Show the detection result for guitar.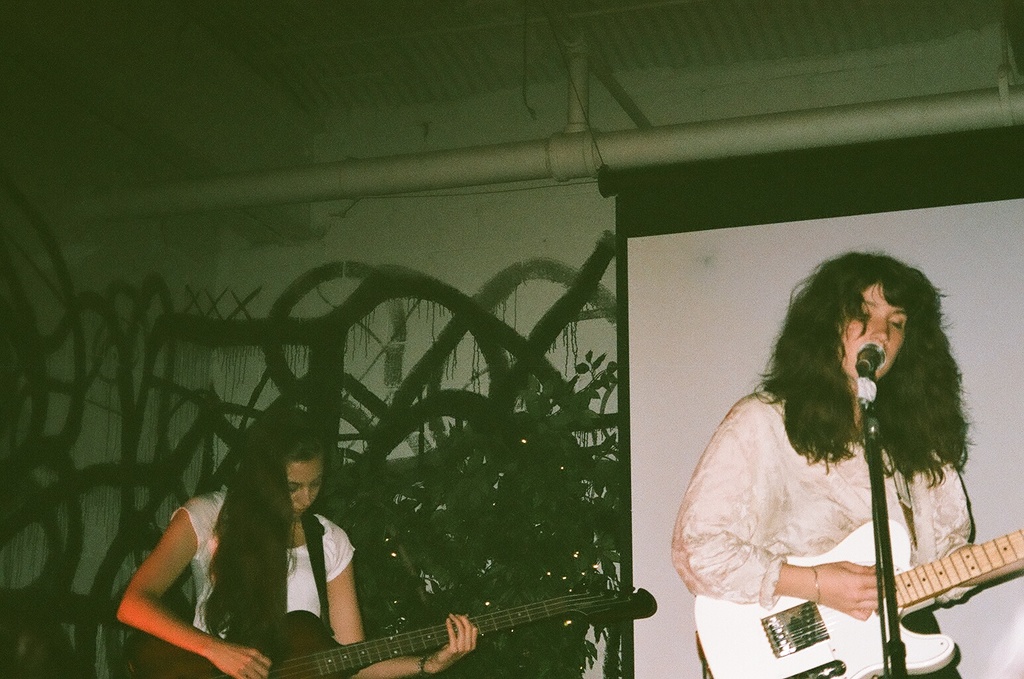
region(681, 513, 1023, 678).
